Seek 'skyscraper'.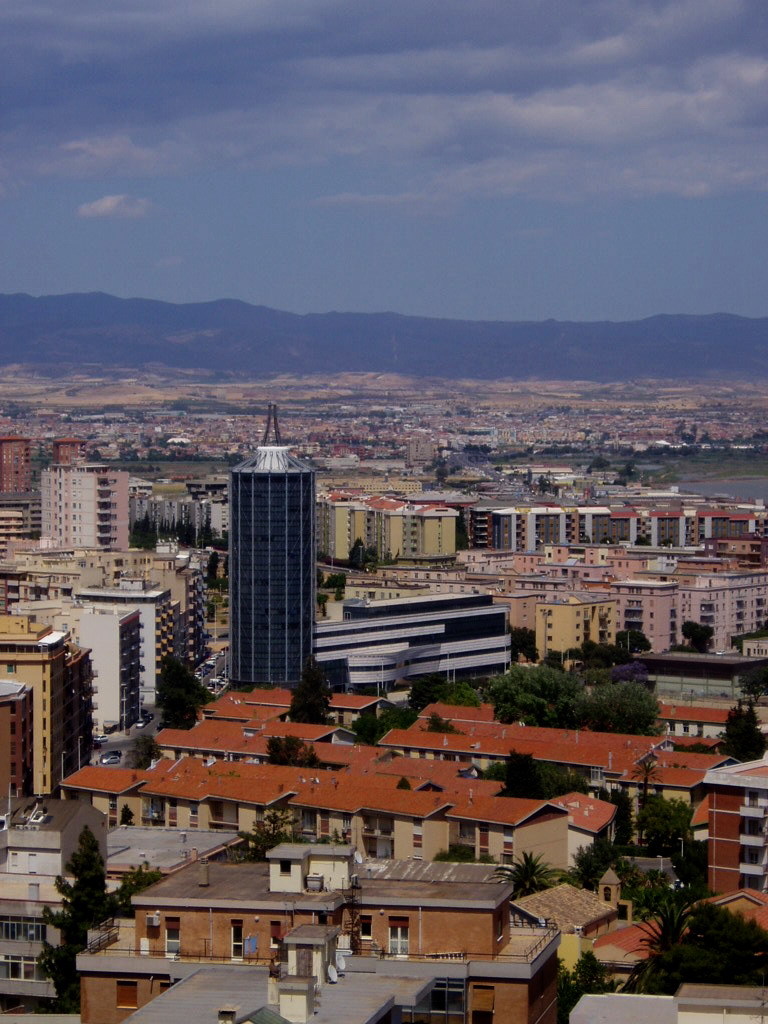
[x1=228, y1=431, x2=317, y2=690].
